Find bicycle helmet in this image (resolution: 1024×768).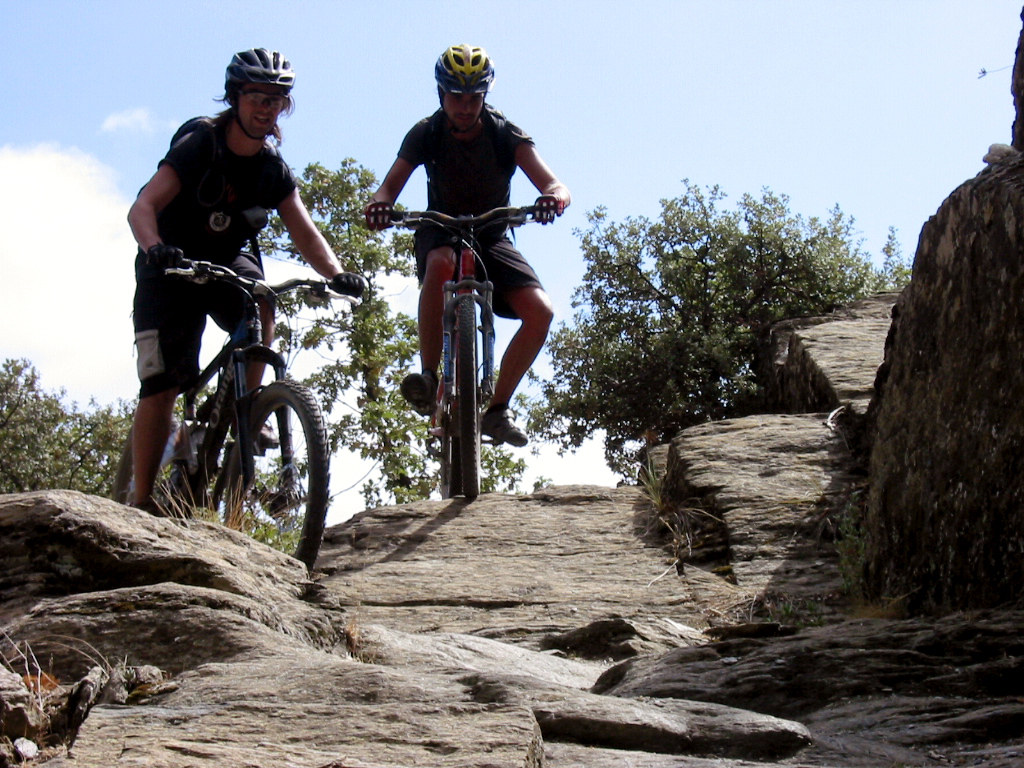
(434,49,499,96).
